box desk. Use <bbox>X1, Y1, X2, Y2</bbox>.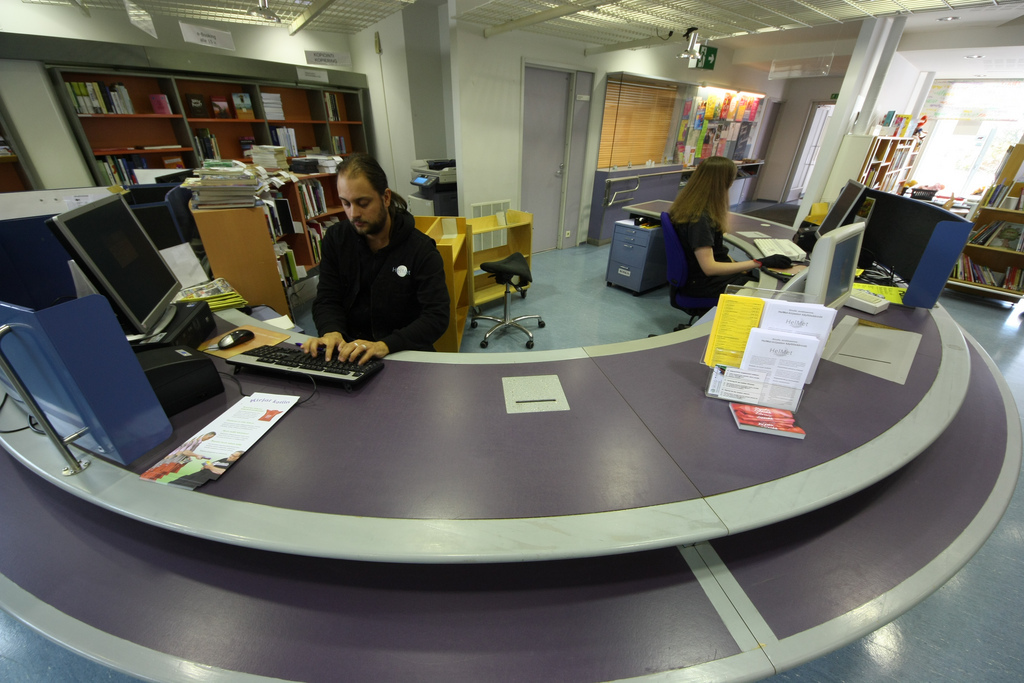
<bbox>0, 198, 1023, 682</bbox>.
